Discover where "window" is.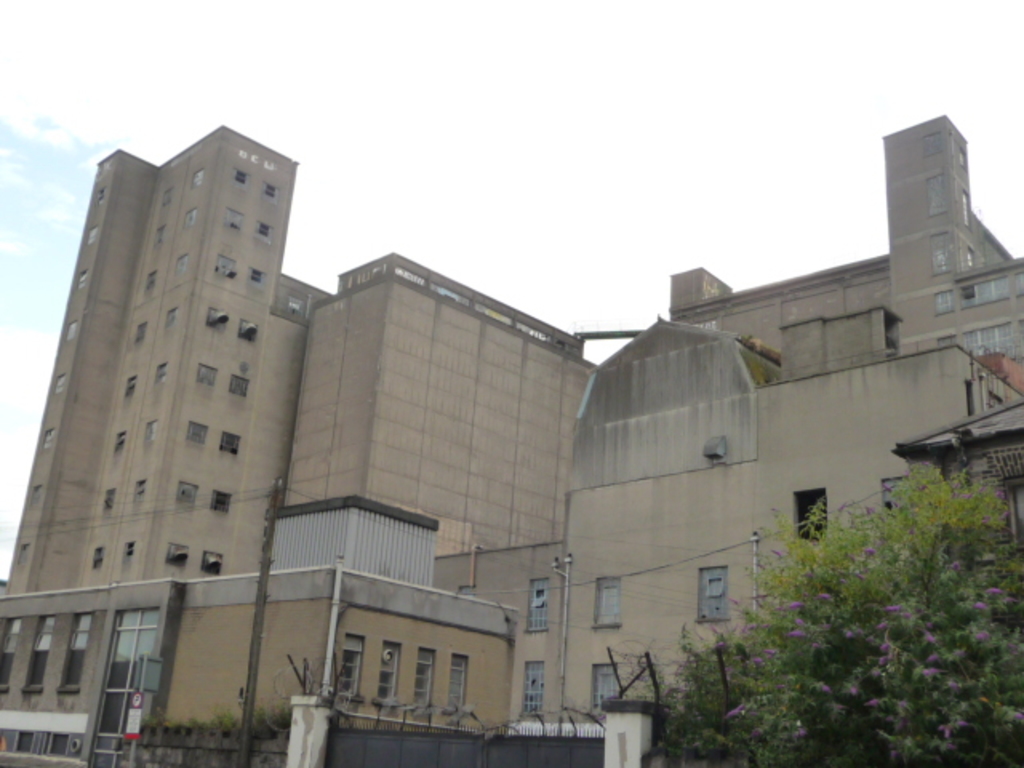
Discovered at [934,286,954,314].
